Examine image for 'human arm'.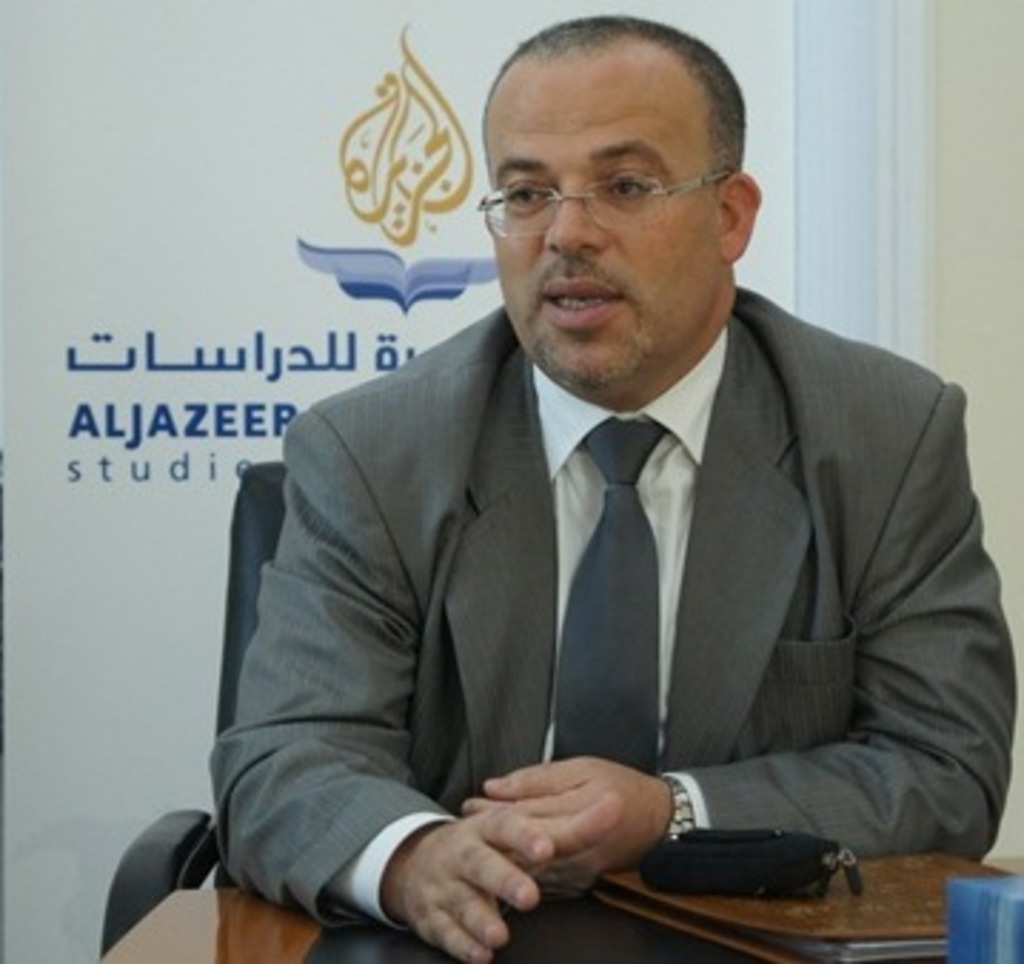
Examination result: <region>205, 408, 551, 961</region>.
